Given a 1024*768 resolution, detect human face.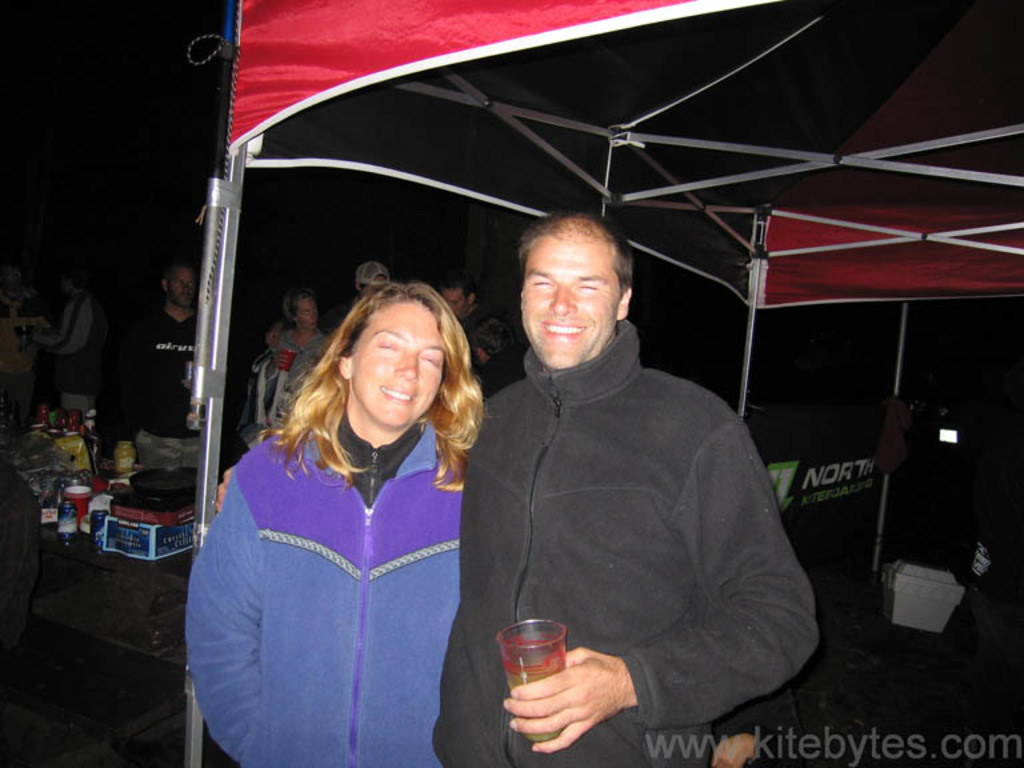
[left=523, top=236, right=615, bottom=368].
